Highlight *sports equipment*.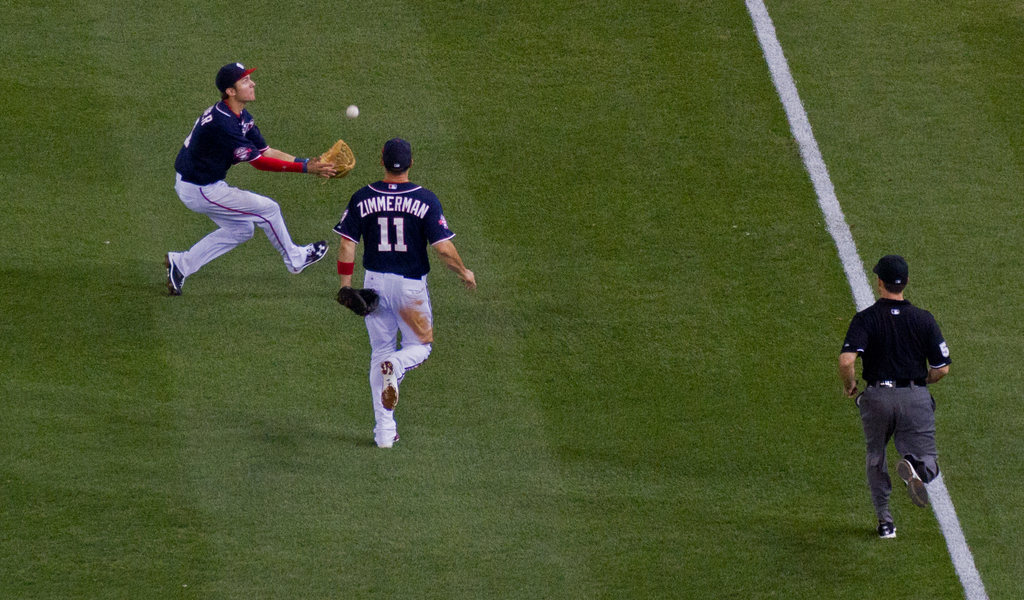
Highlighted region: [left=292, top=237, right=328, bottom=274].
